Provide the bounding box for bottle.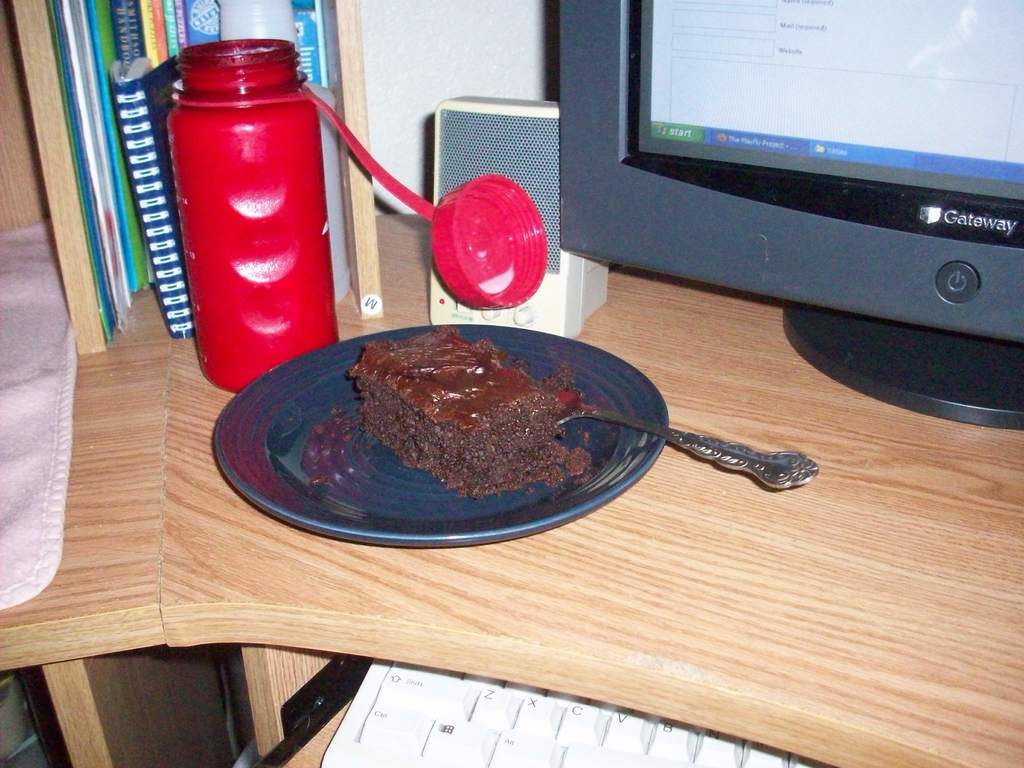
163 39 548 394.
